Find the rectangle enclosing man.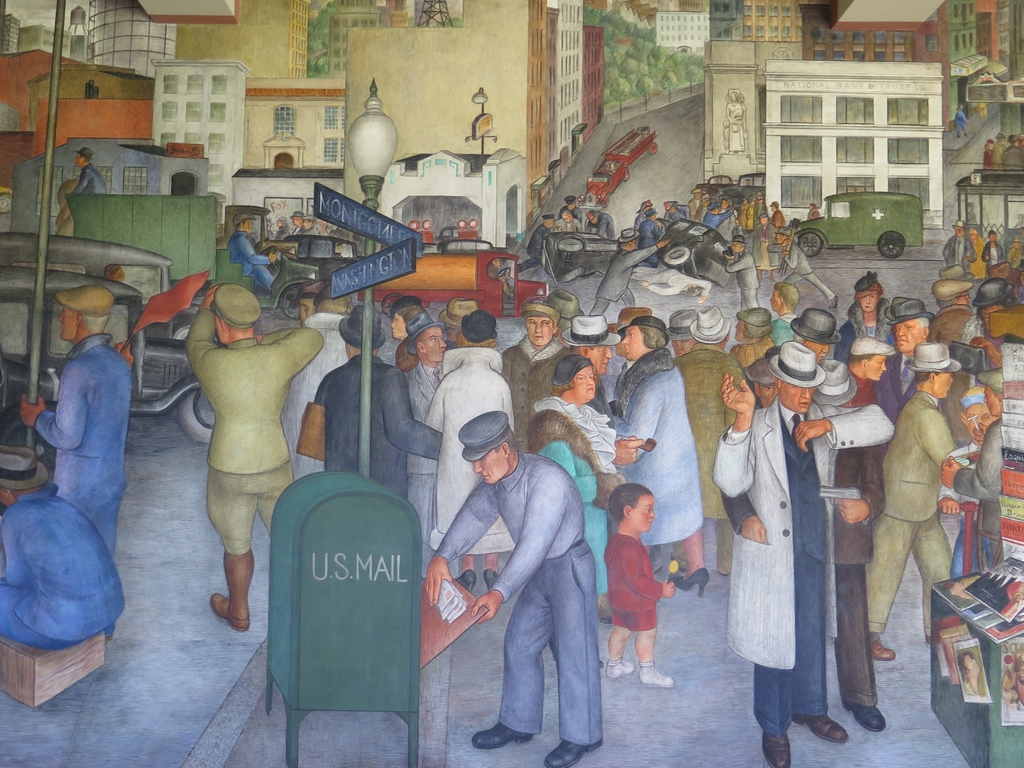
(x1=940, y1=218, x2=977, y2=273).
